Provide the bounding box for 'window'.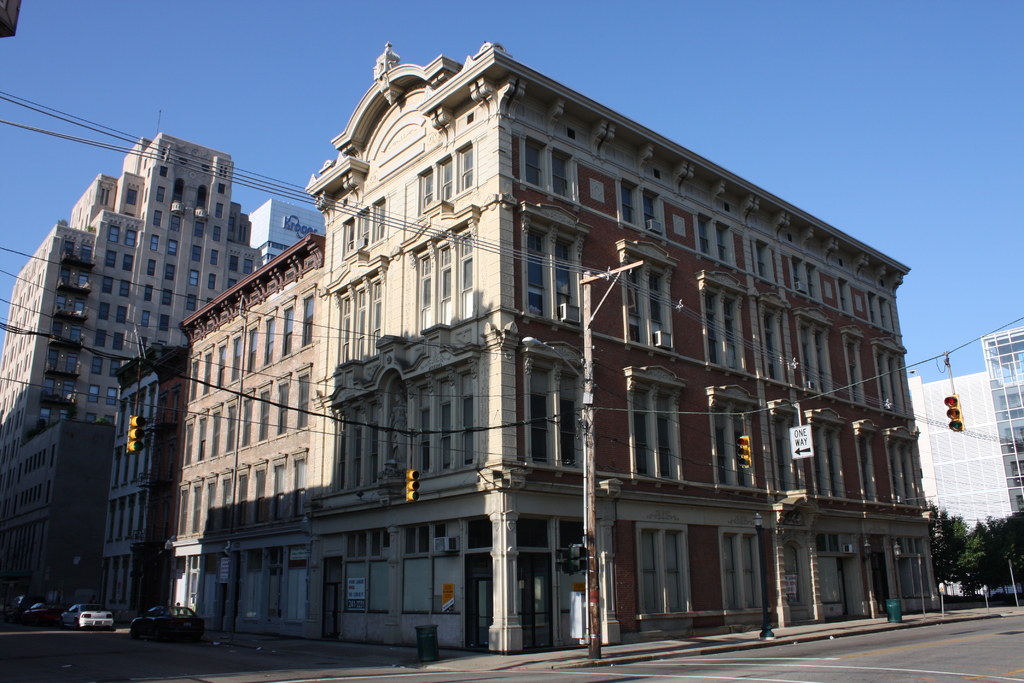
bbox(646, 528, 712, 618).
